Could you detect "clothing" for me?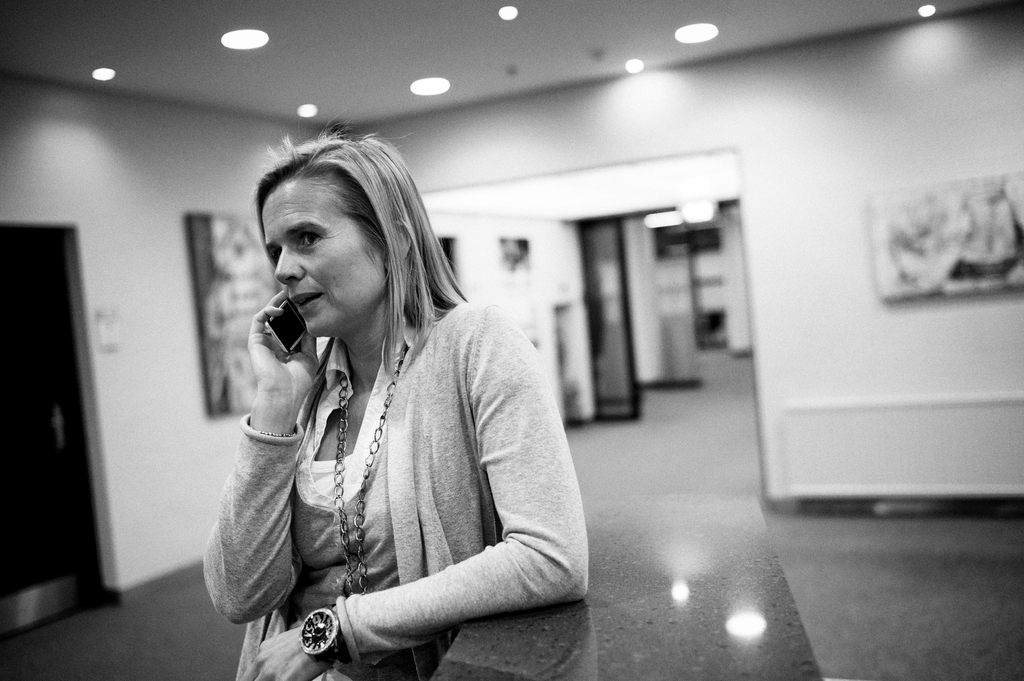
Detection result: box=[228, 285, 605, 671].
